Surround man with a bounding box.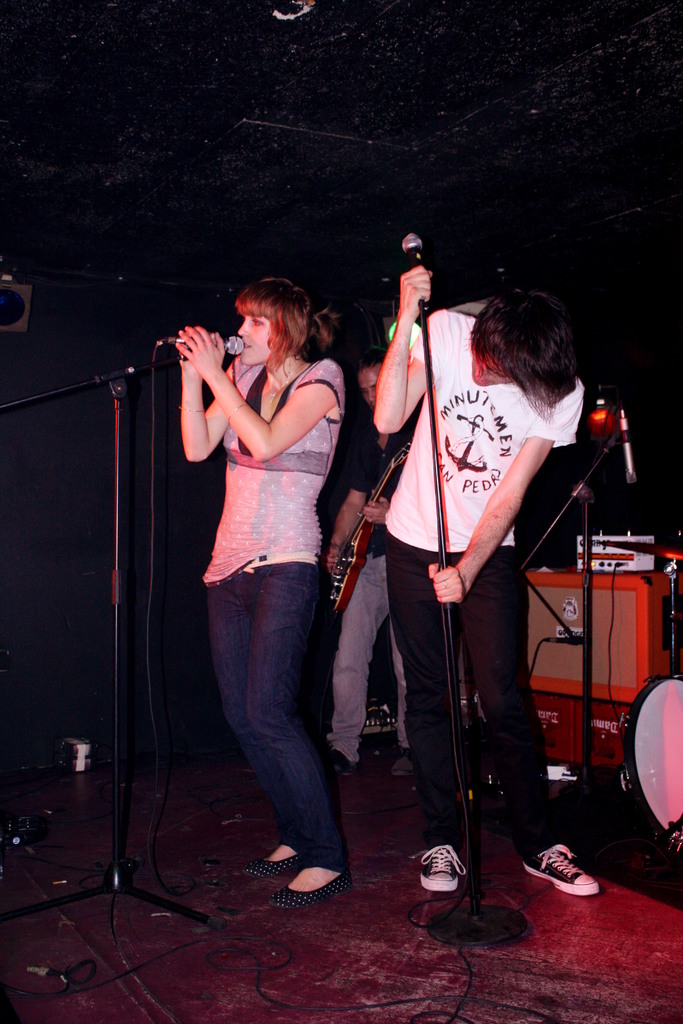
361, 271, 565, 913.
